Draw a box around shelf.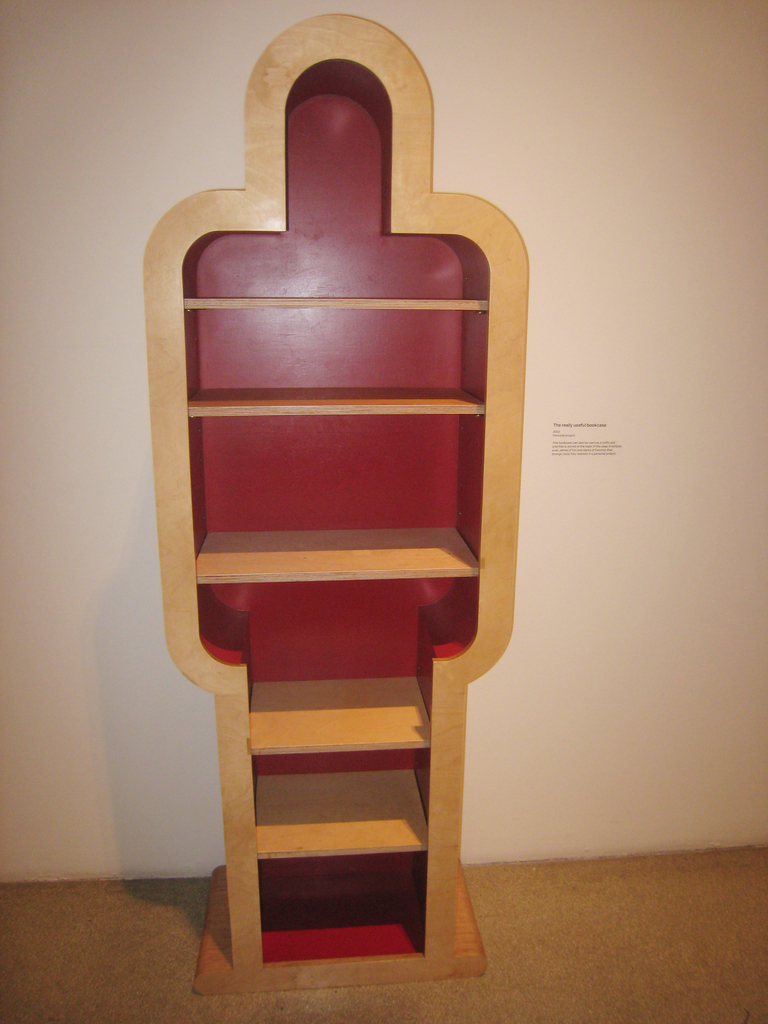
{"left": 143, "top": 0, "right": 547, "bottom": 989}.
